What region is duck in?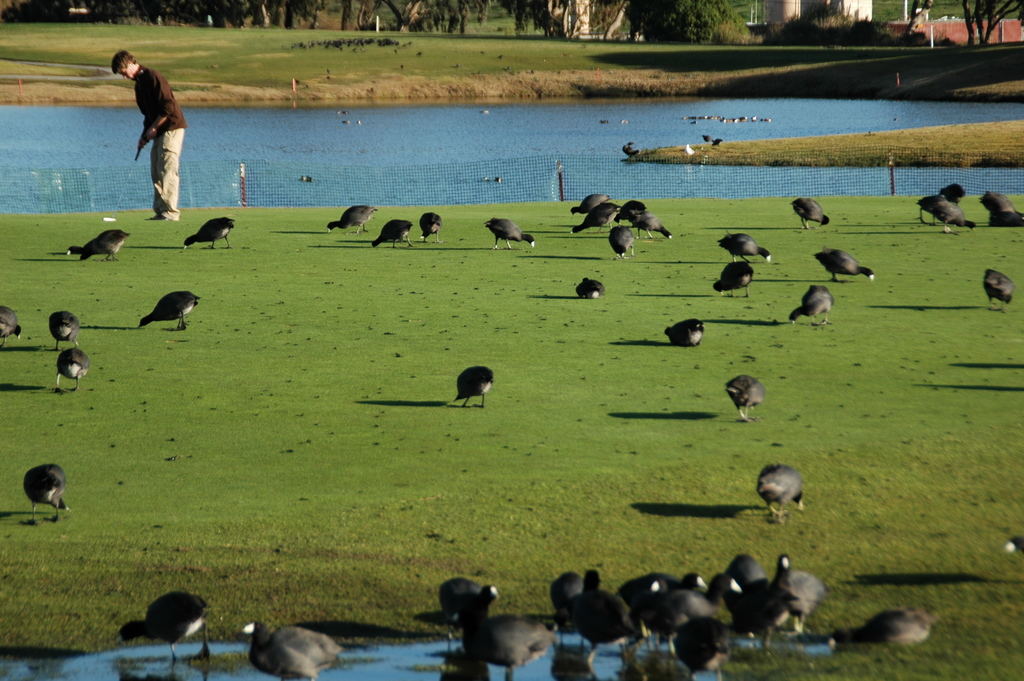
l=372, t=215, r=416, b=250.
